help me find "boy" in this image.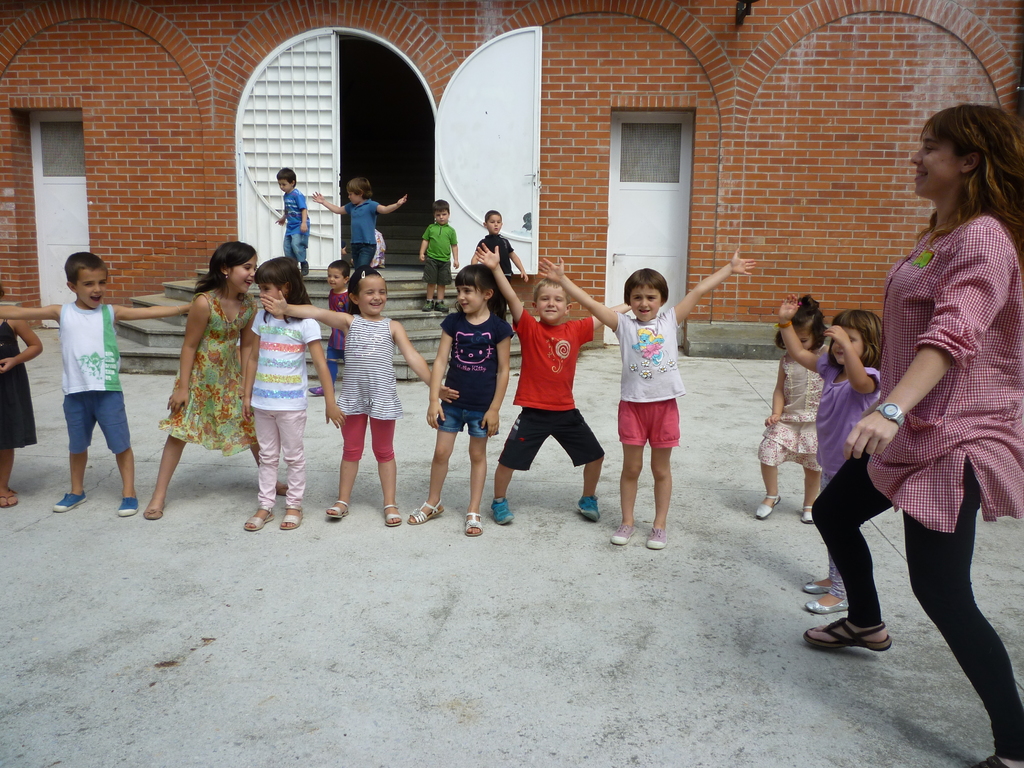
Found it: <box>420,198,460,312</box>.
